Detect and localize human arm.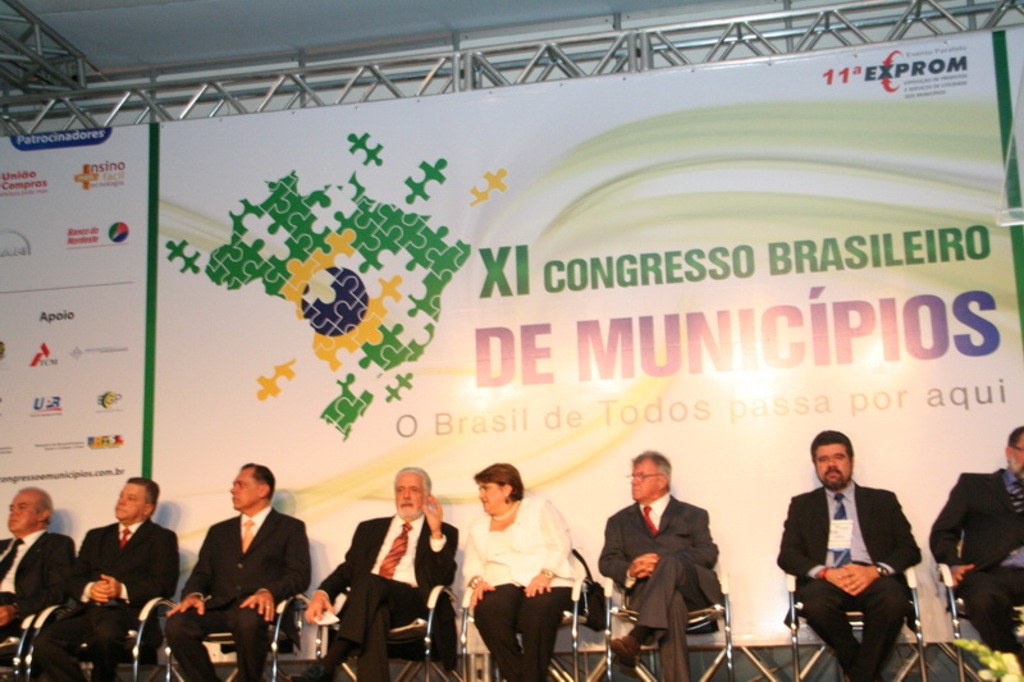
Localized at box(420, 491, 462, 591).
